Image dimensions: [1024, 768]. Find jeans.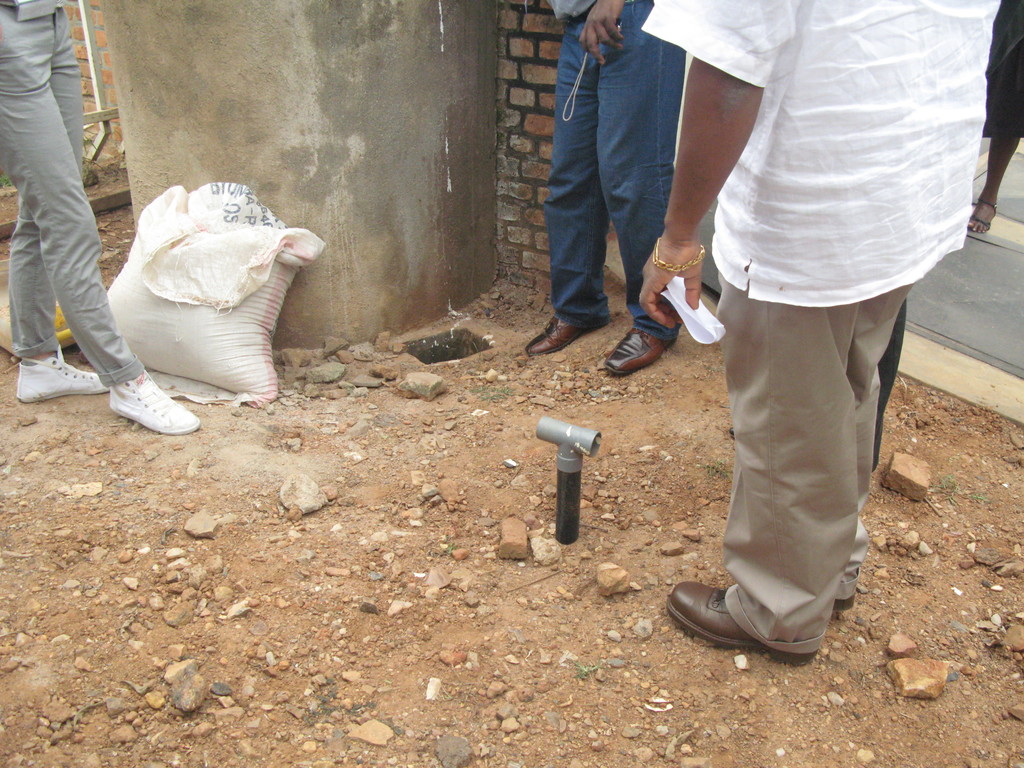
{"left": 543, "top": 0, "right": 683, "bottom": 338}.
